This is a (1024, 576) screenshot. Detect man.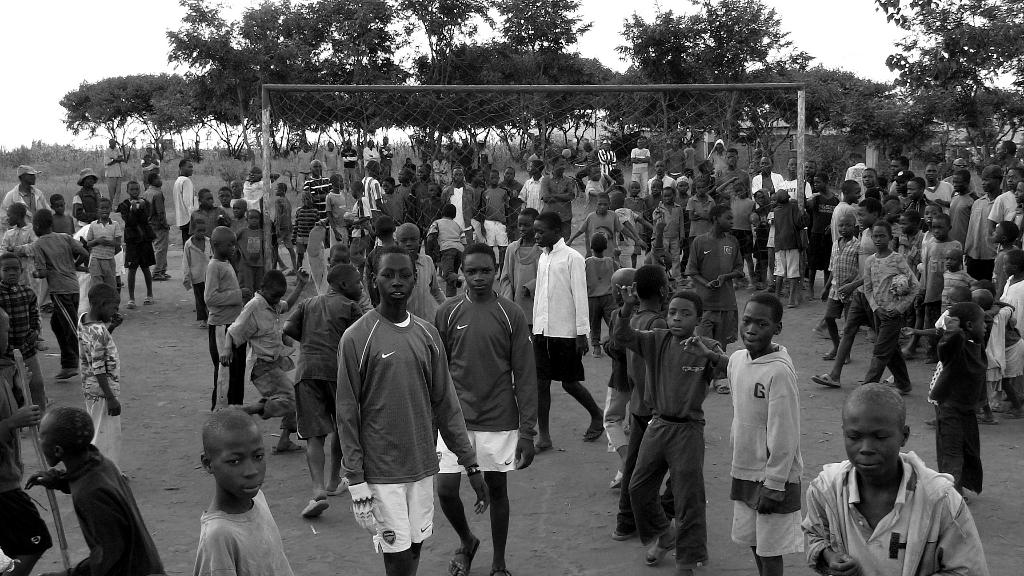
663,134,687,182.
